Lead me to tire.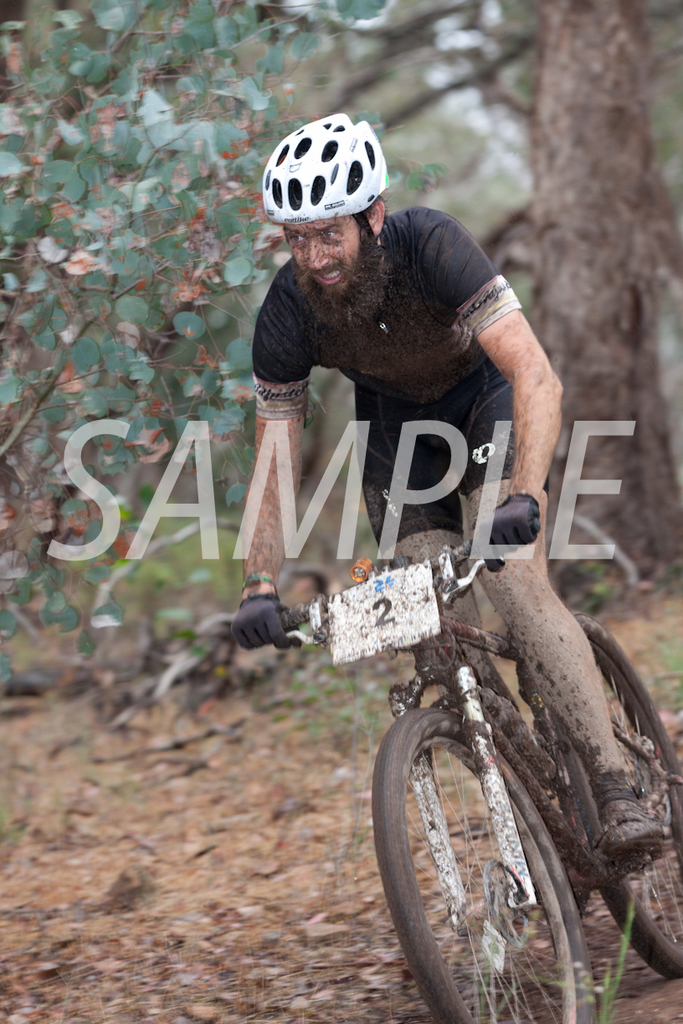
Lead to <region>577, 621, 681, 973</region>.
